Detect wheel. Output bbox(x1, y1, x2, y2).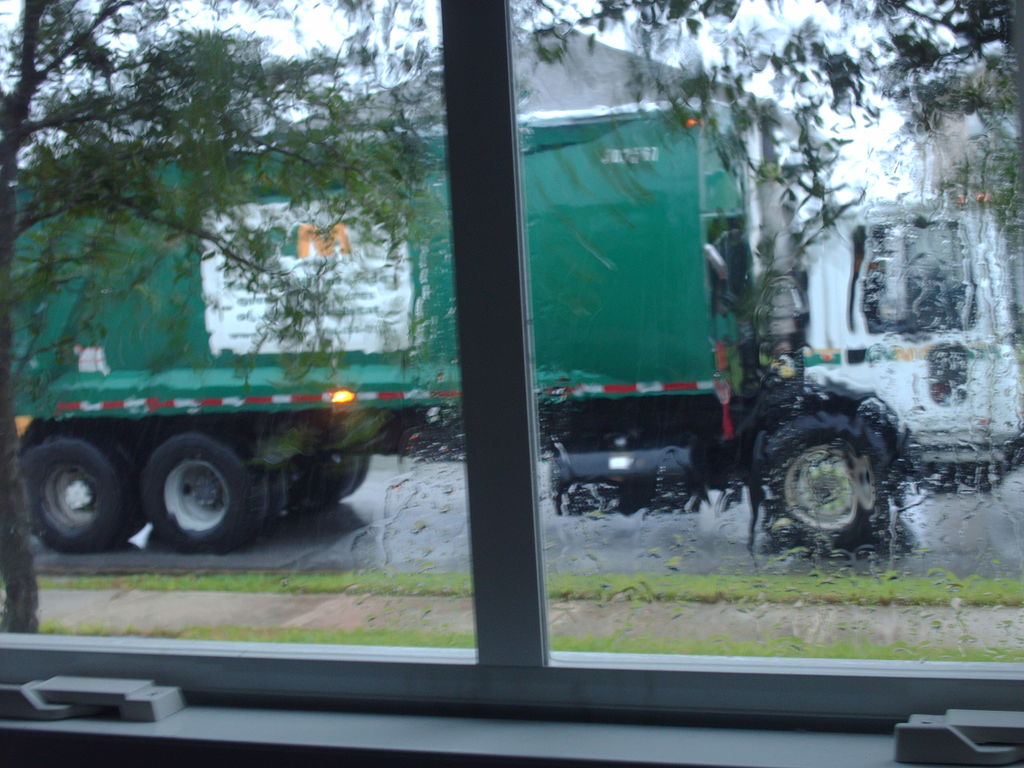
bbox(225, 431, 269, 547).
